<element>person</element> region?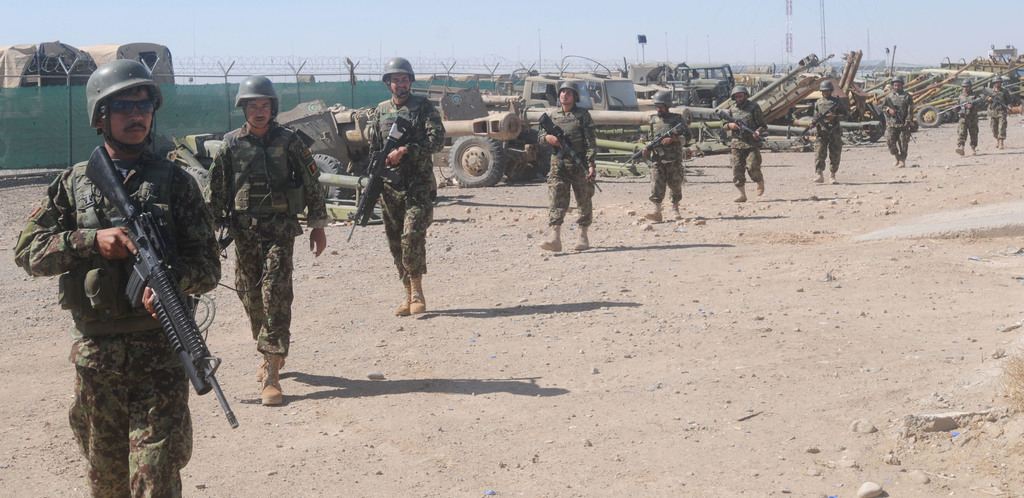
[540, 83, 594, 248]
